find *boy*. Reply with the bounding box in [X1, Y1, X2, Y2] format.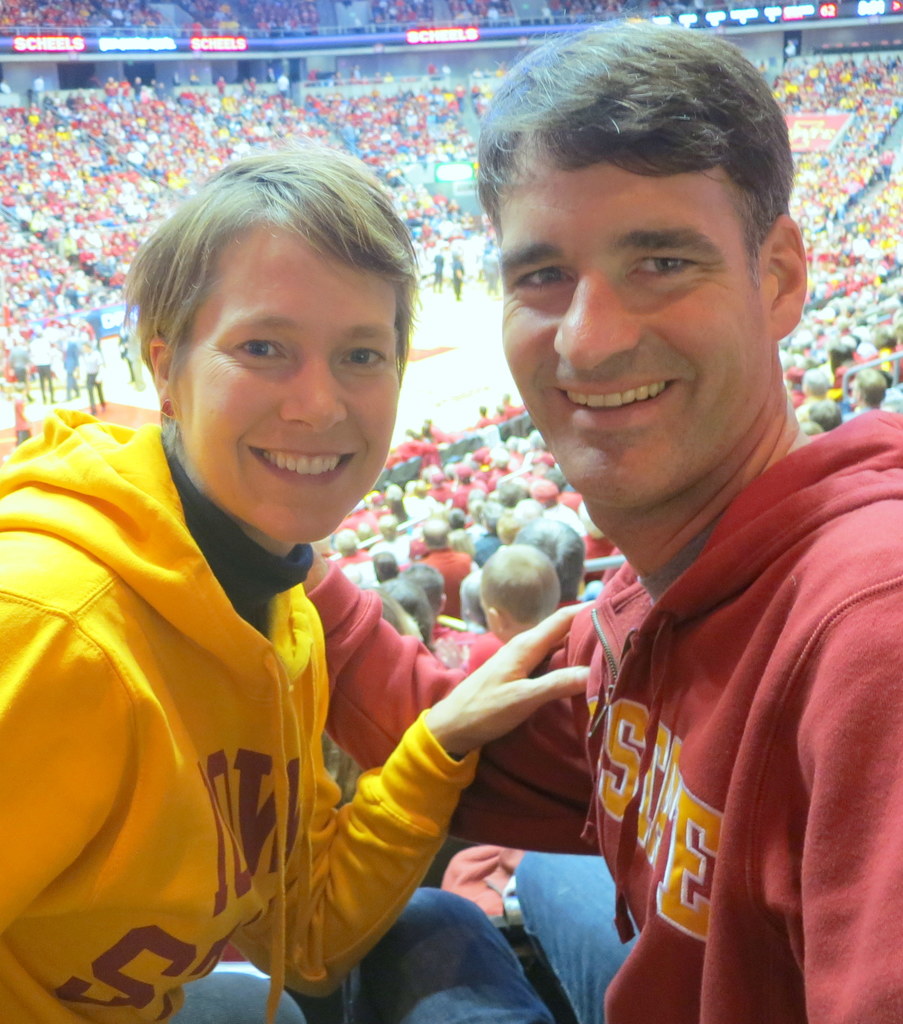
[22, 126, 539, 1023].
